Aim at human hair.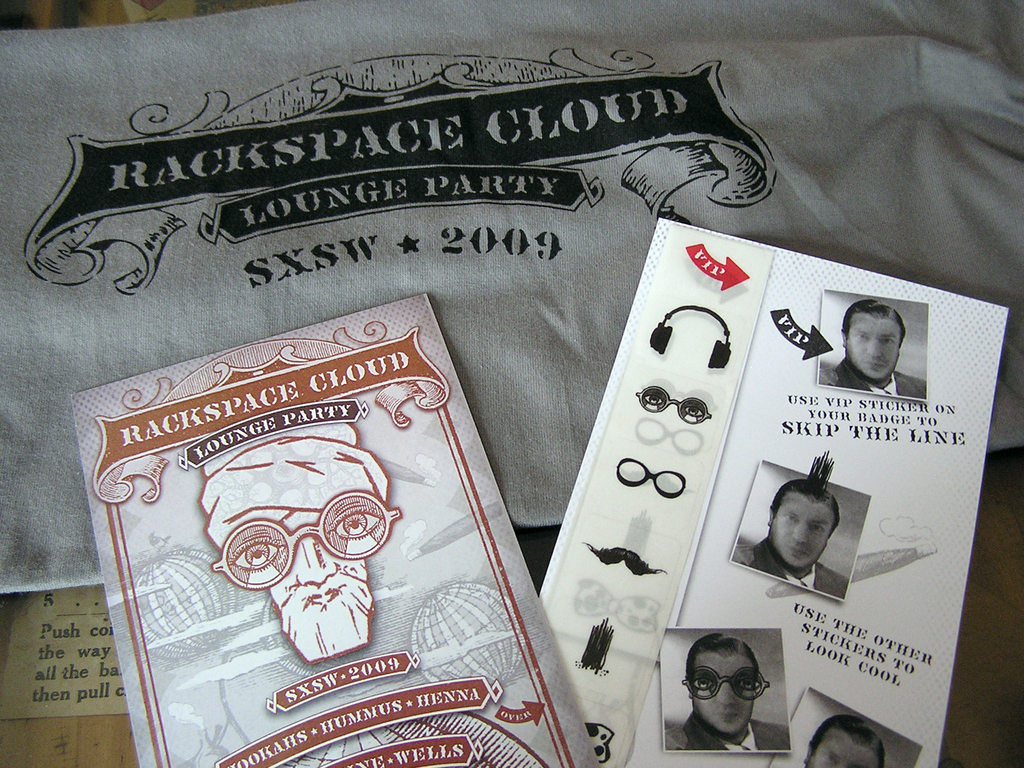
Aimed at 682,632,758,694.
